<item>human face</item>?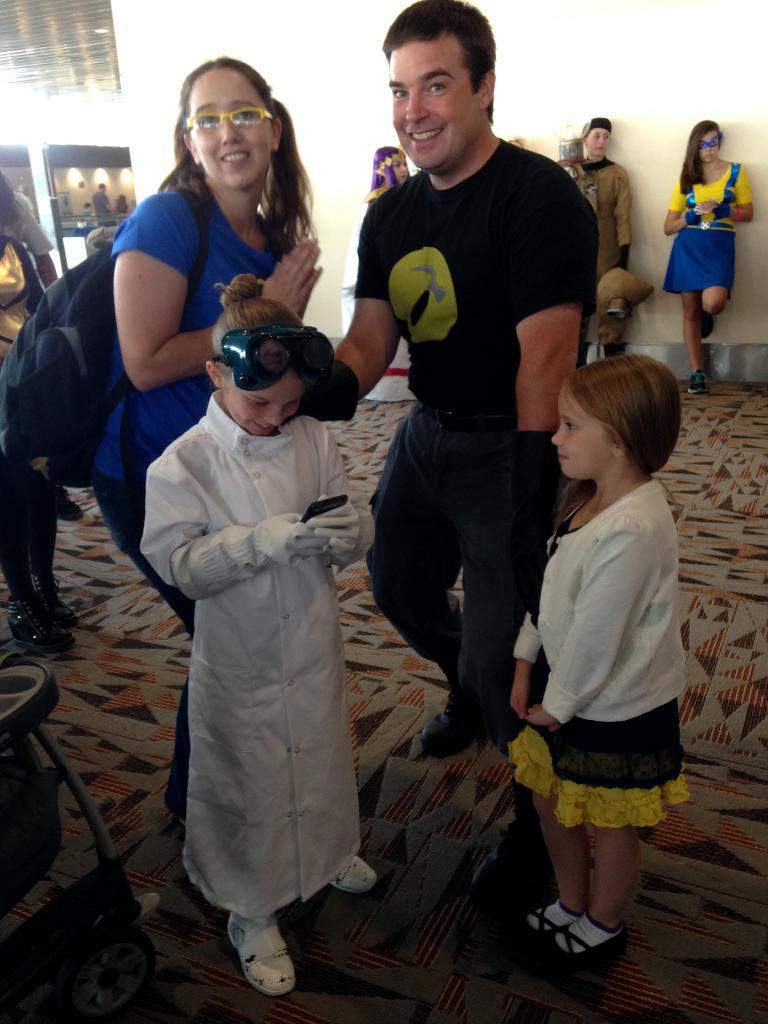
385,26,479,175
